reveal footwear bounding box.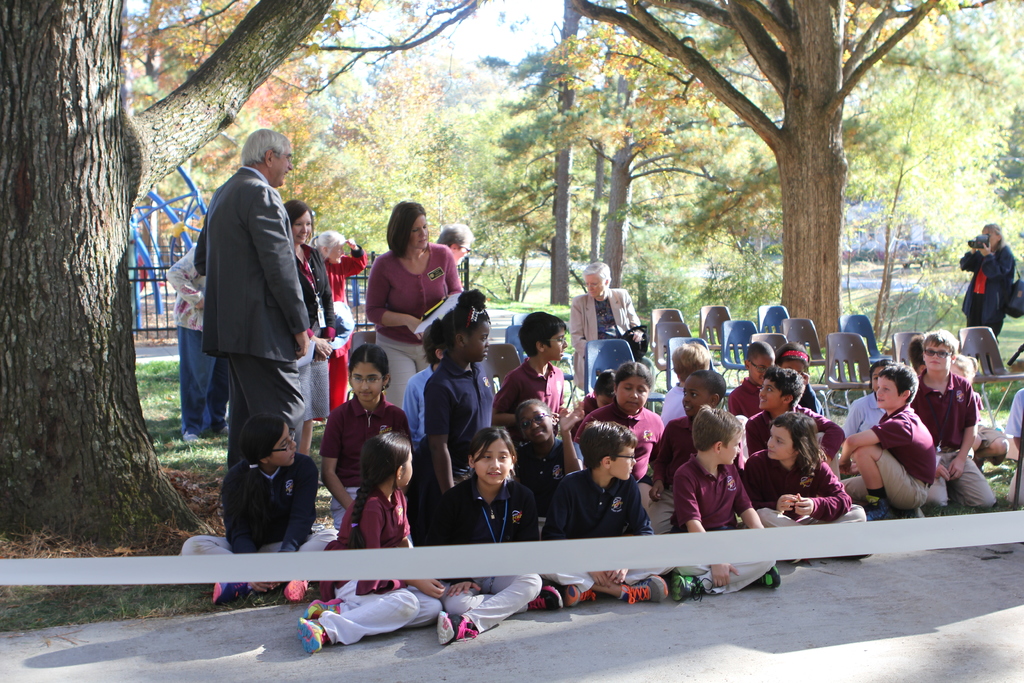
Revealed: BBox(303, 598, 339, 621).
